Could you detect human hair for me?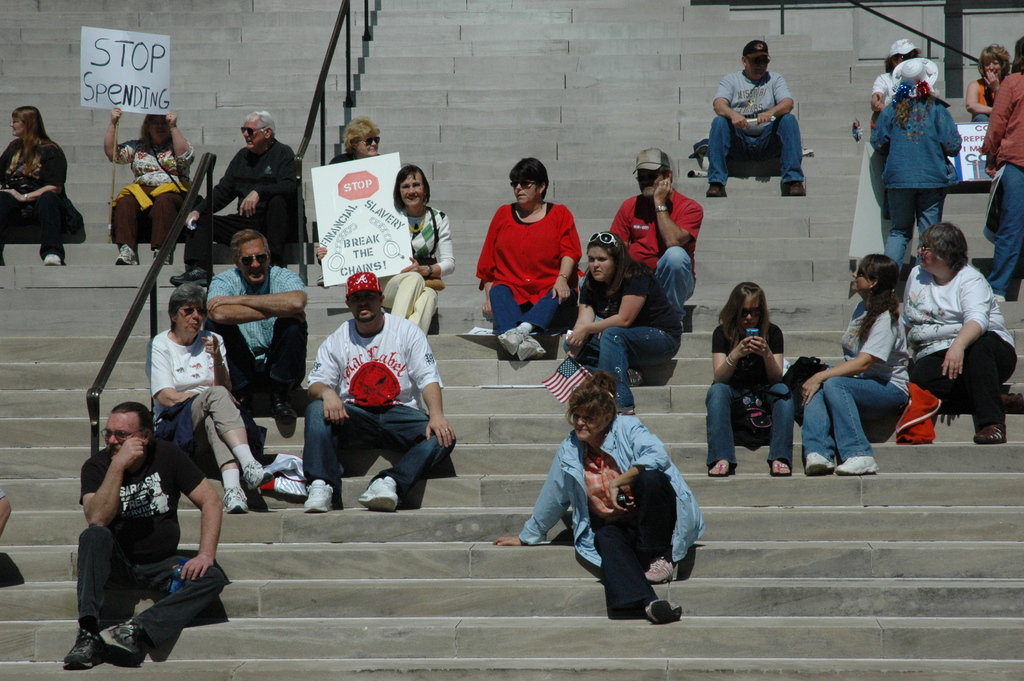
Detection result: <box>107,397,159,440</box>.
